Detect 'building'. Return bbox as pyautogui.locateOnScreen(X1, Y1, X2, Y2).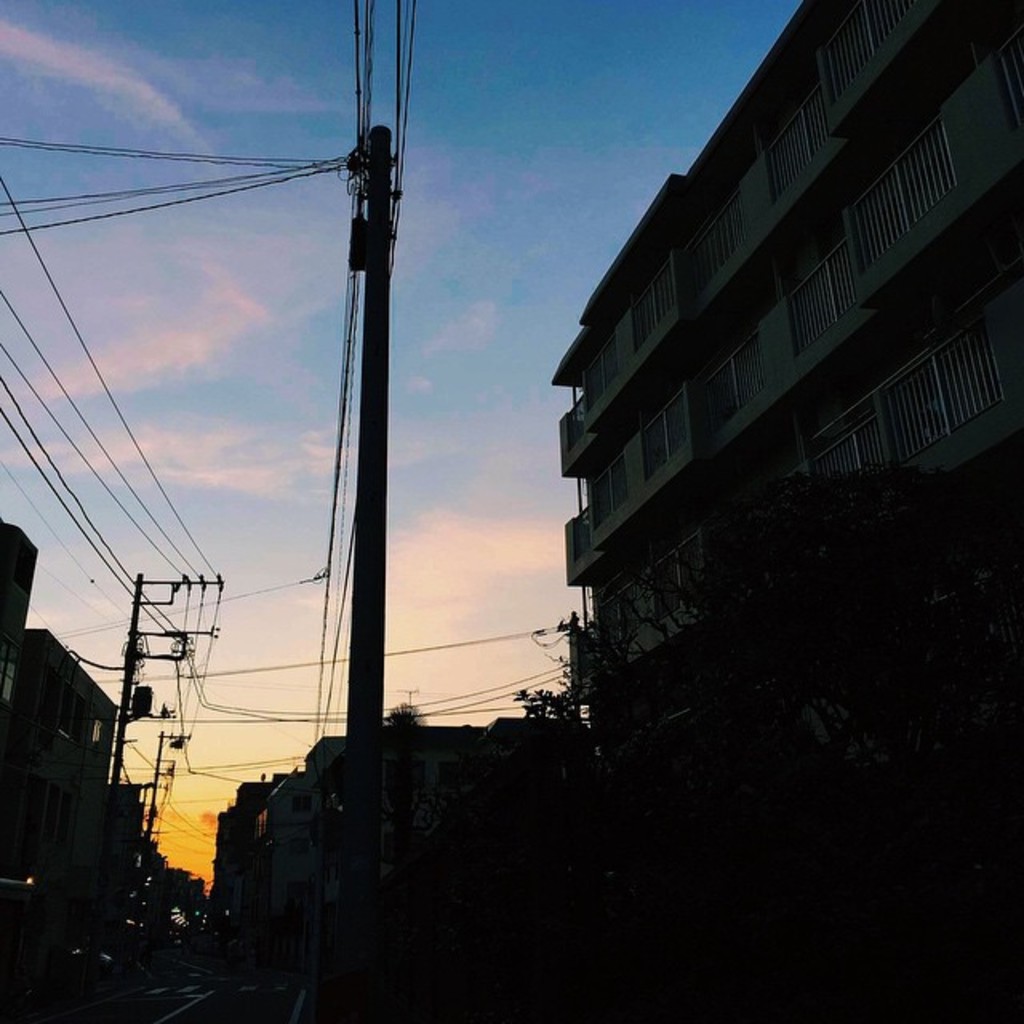
pyautogui.locateOnScreen(0, 522, 37, 758).
